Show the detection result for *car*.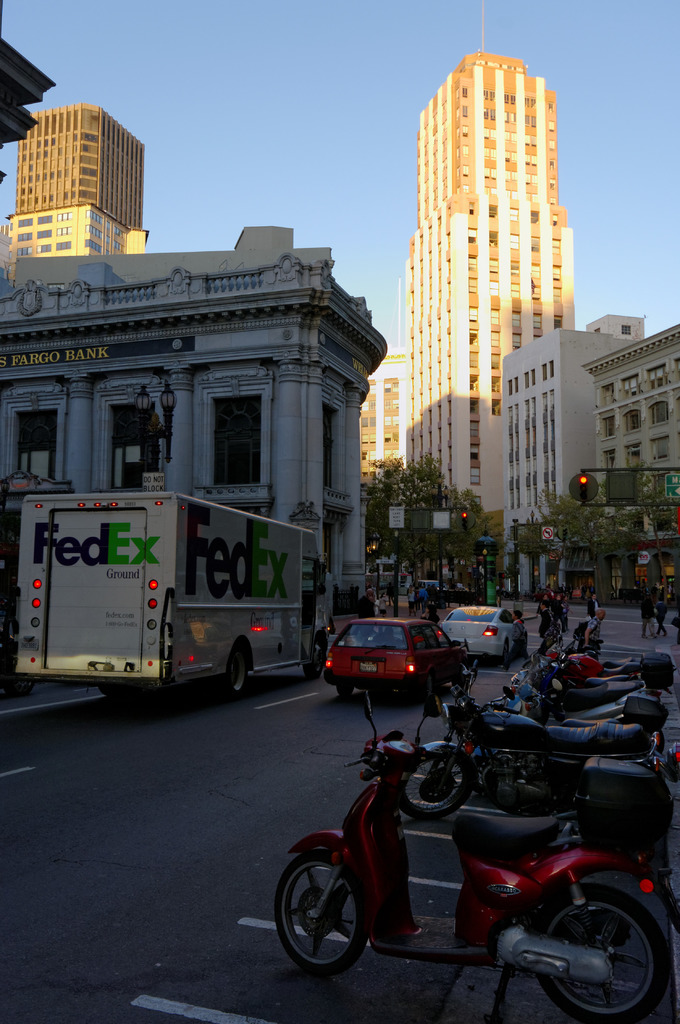
(308,621,468,716).
